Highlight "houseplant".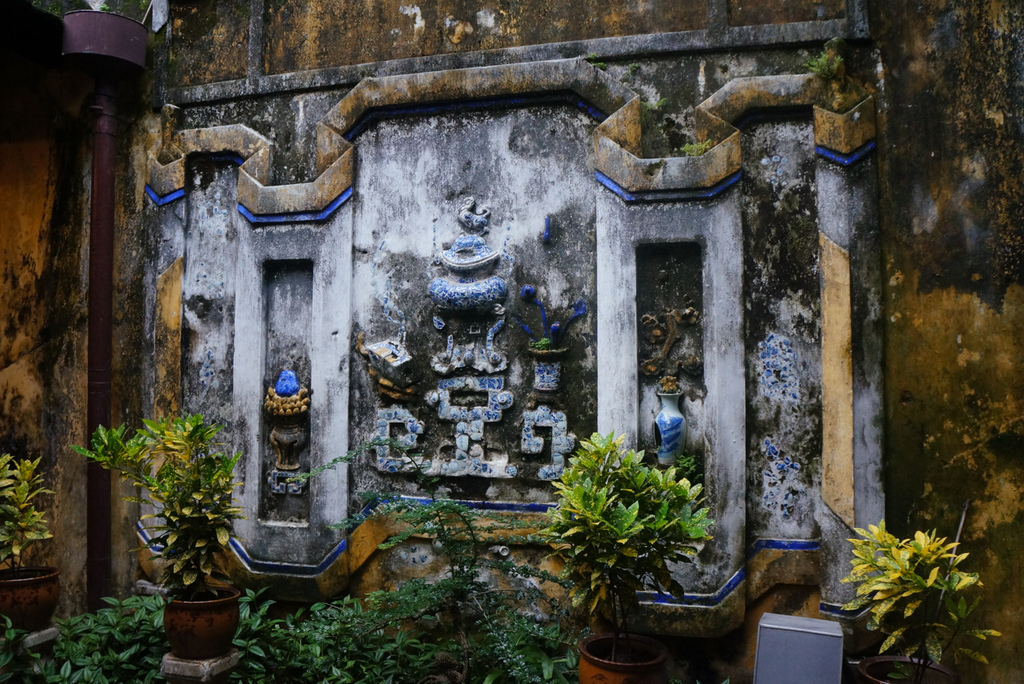
Highlighted region: box=[548, 433, 707, 681].
